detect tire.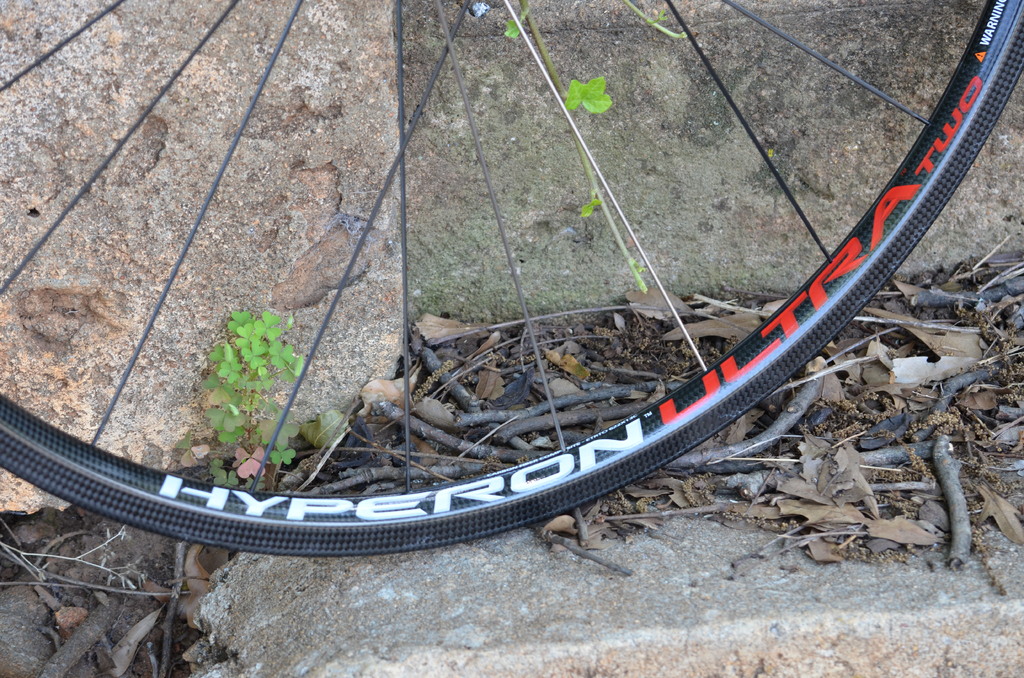
Detected at crop(0, 0, 1023, 563).
